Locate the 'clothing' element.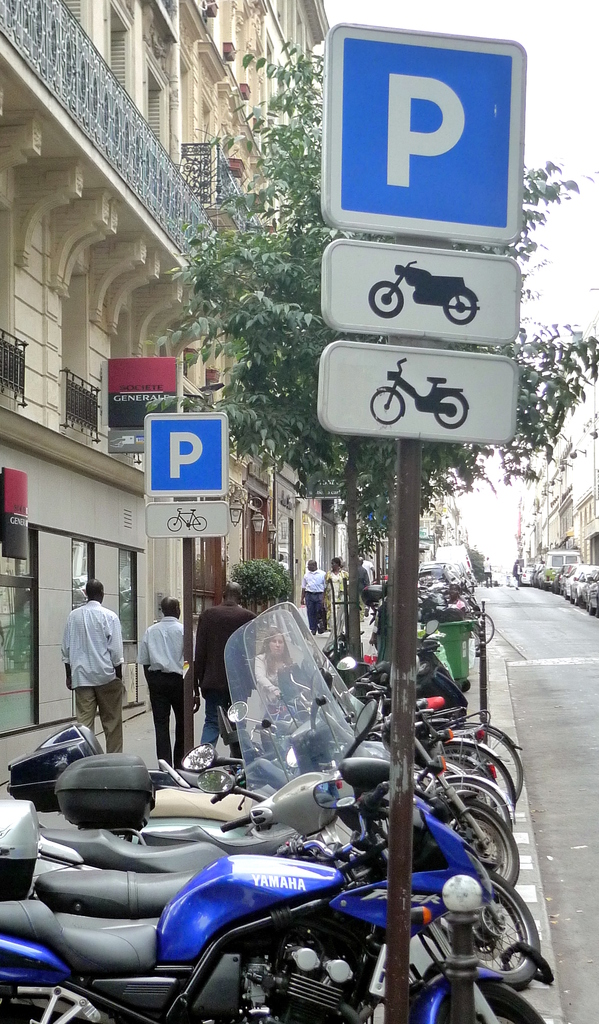
Element bbox: Rect(325, 571, 352, 624).
